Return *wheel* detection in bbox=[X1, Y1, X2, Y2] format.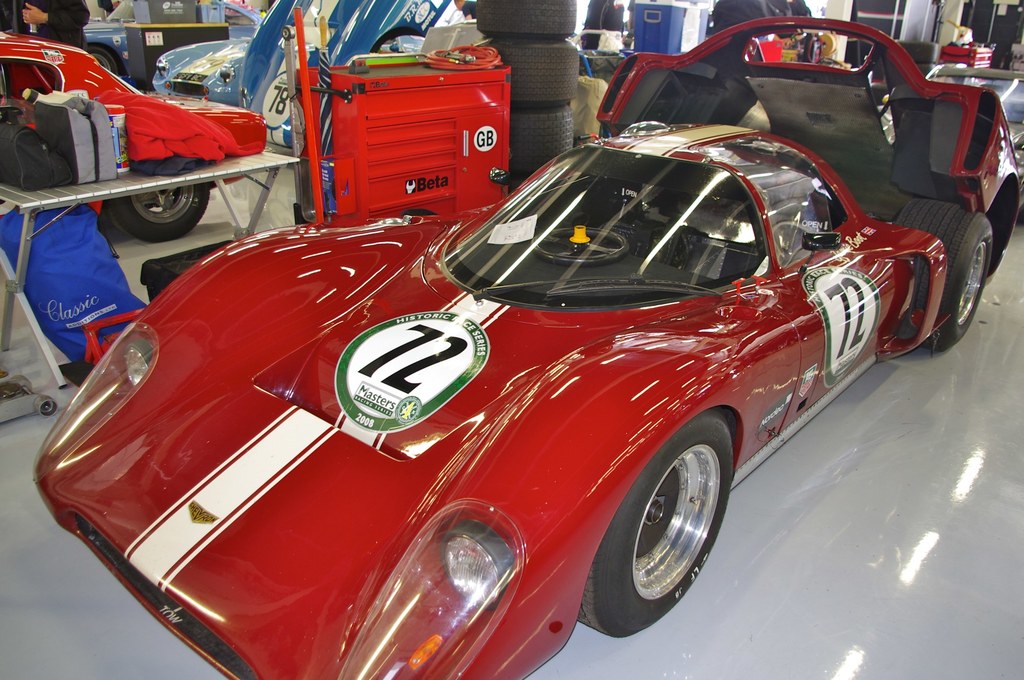
bbox=[527, 223, 643, 256].
